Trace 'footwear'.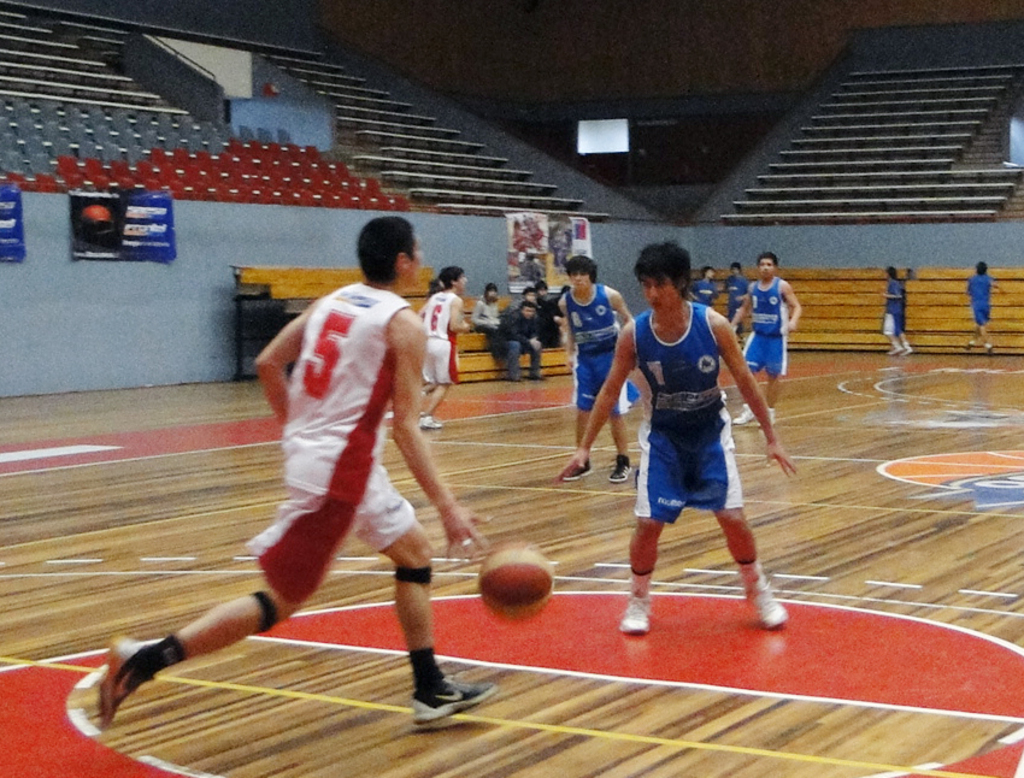
Traced to 607:450:630:482.
